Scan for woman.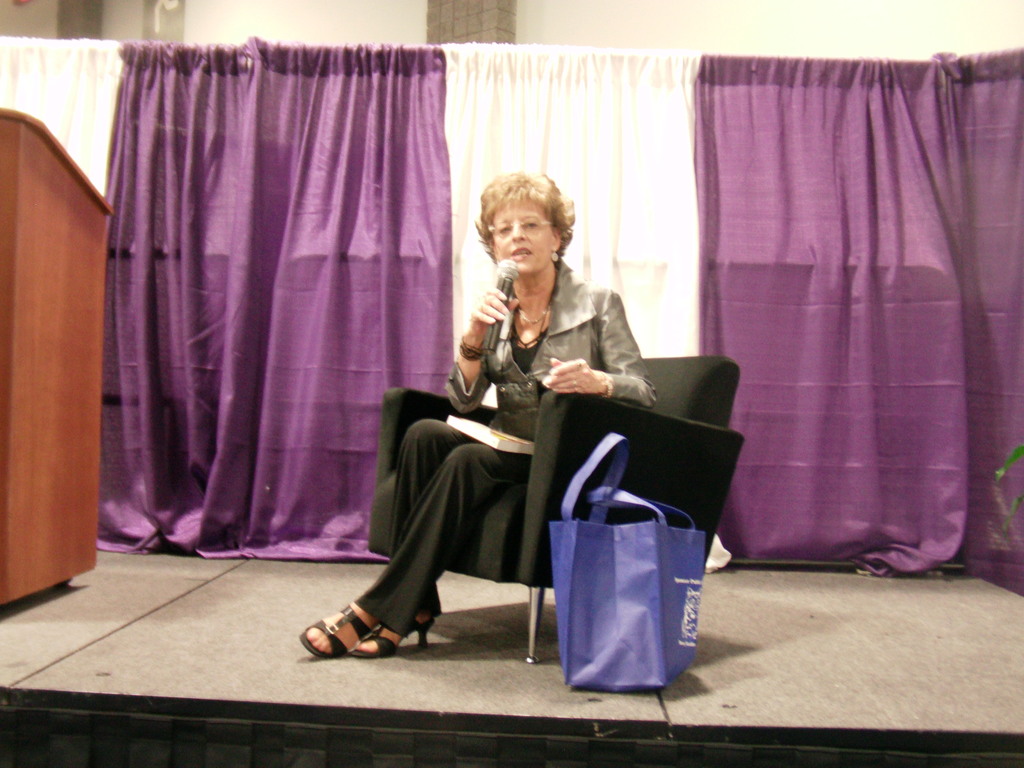
Scan result: rect(383, 172, 640, 676).
